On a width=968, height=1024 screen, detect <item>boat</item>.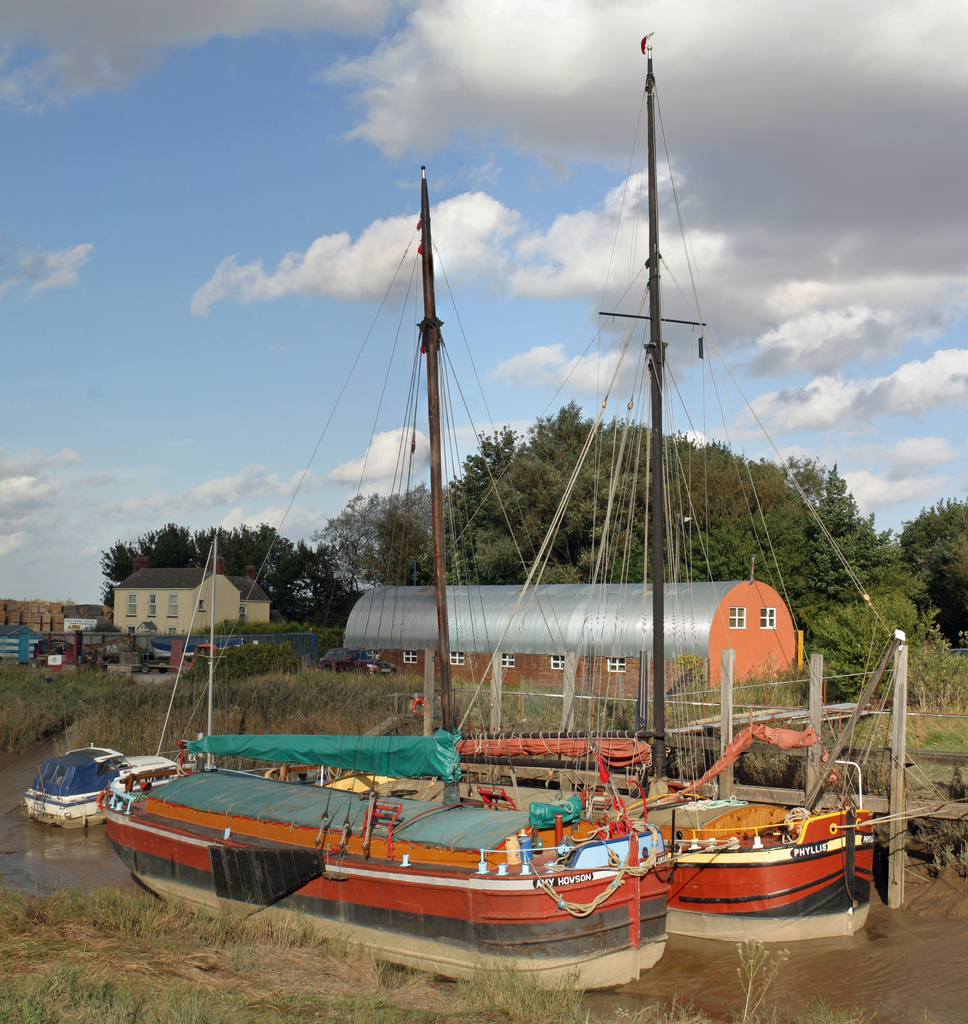
(left=659, top=769, right=912, bottom=909).
